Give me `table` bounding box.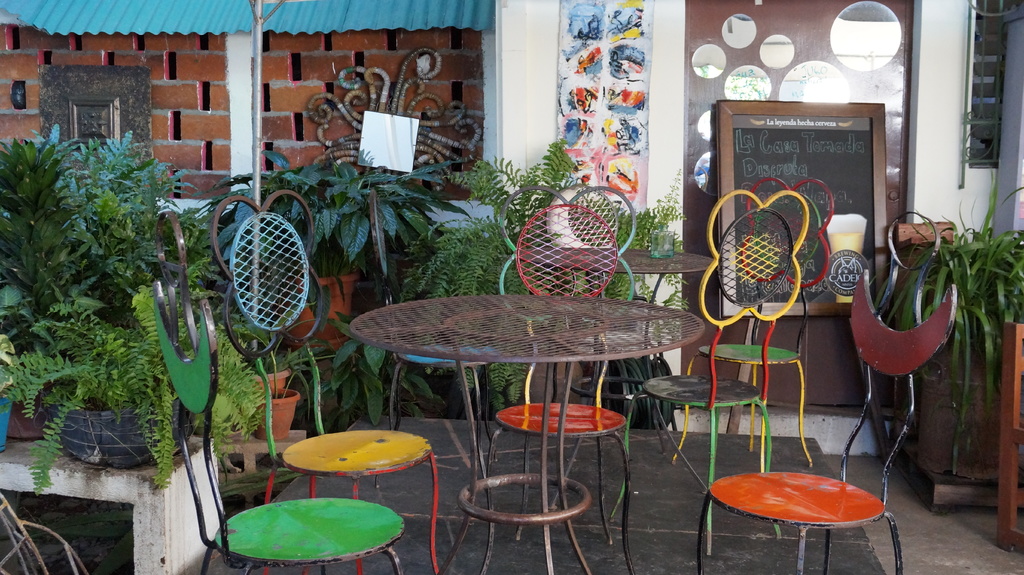
387:295:689:546.
